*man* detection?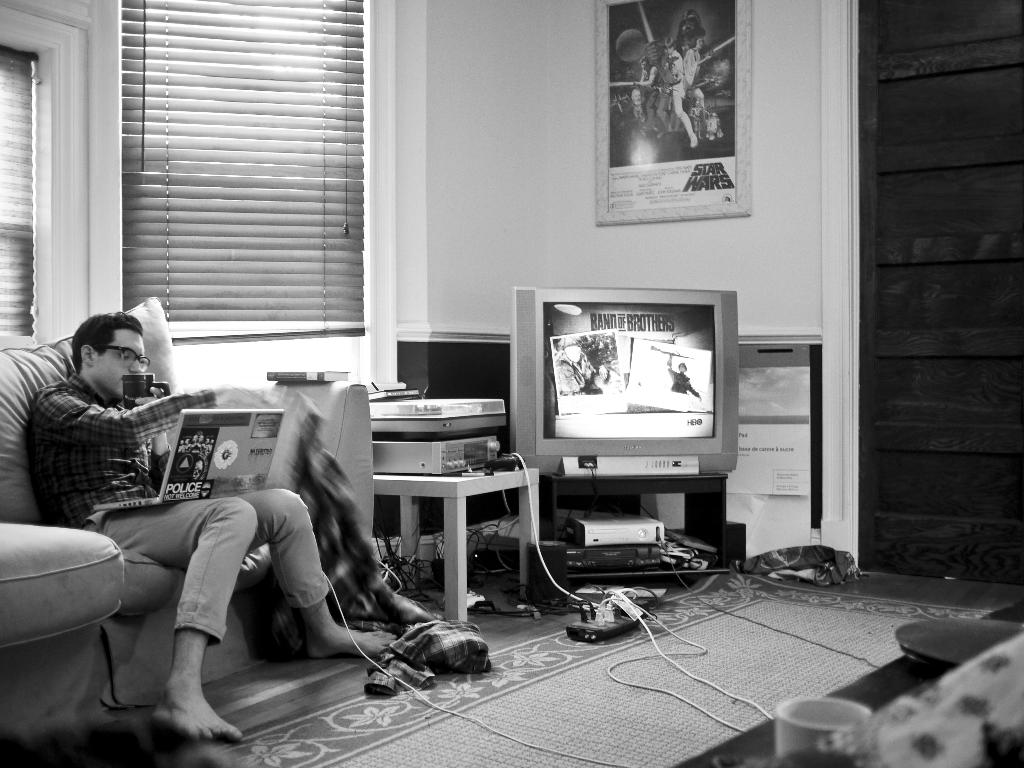
{"x1": 659, "y1": 37, "x2": 699, "y2": 146}
